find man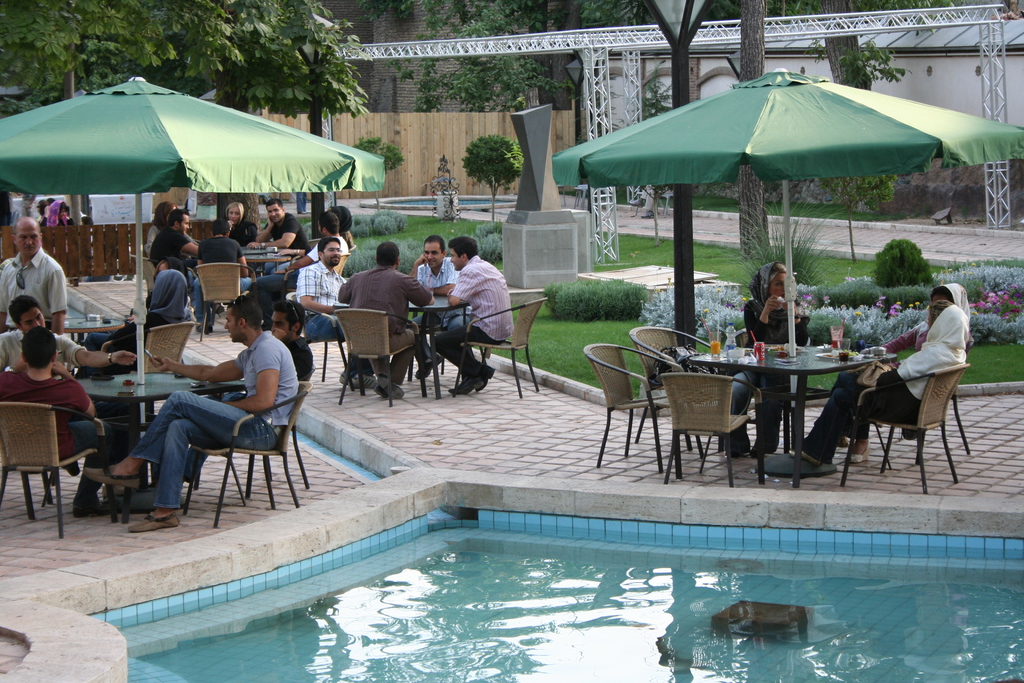
left=207, top=199, right=252, bottom=261
